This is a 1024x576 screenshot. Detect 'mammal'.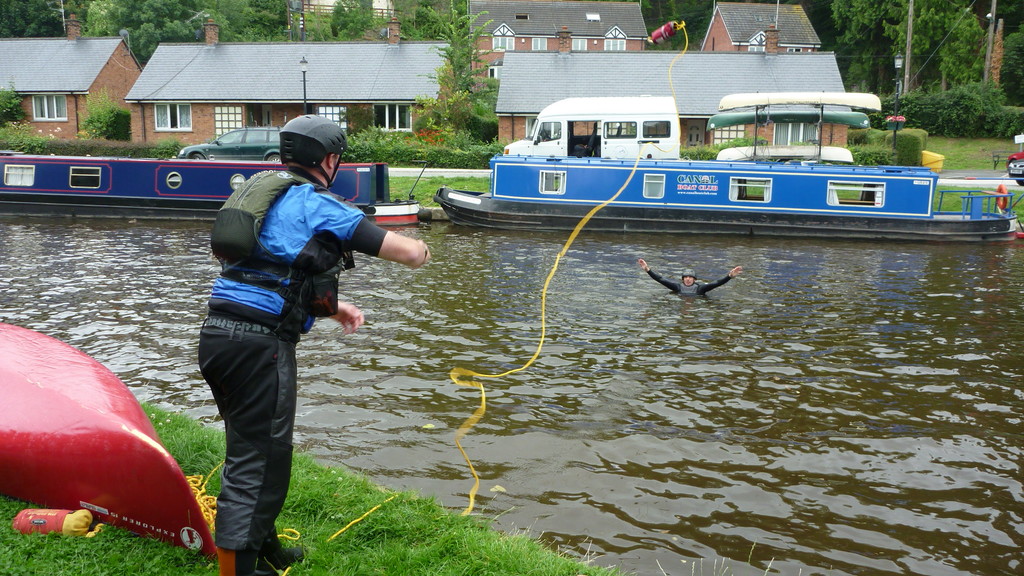
box(638, 257, 743, 294).
